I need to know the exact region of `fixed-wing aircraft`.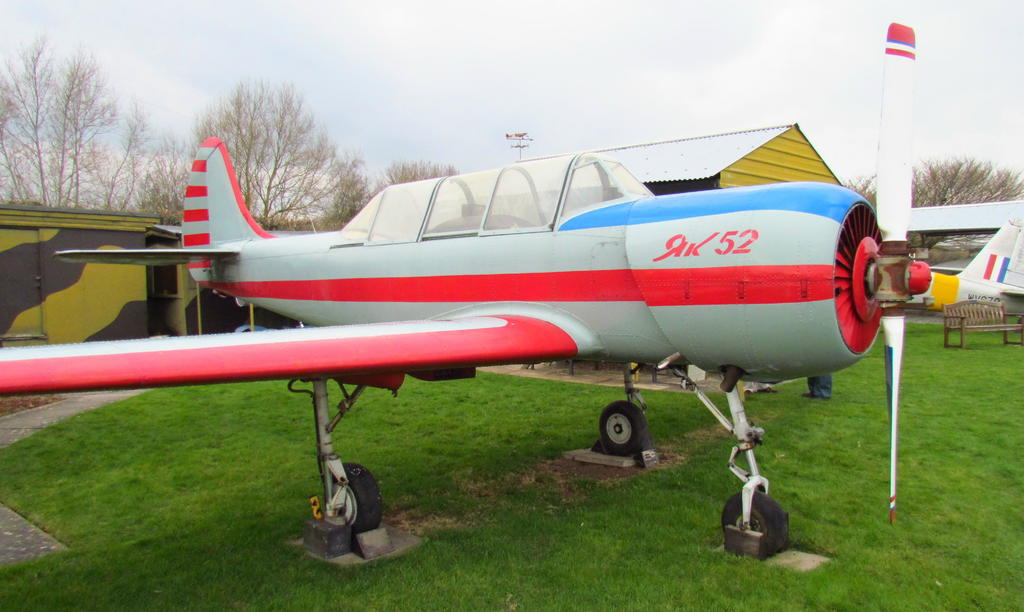
Region: x1=916, y1=223, x2=1023, y2=313.
